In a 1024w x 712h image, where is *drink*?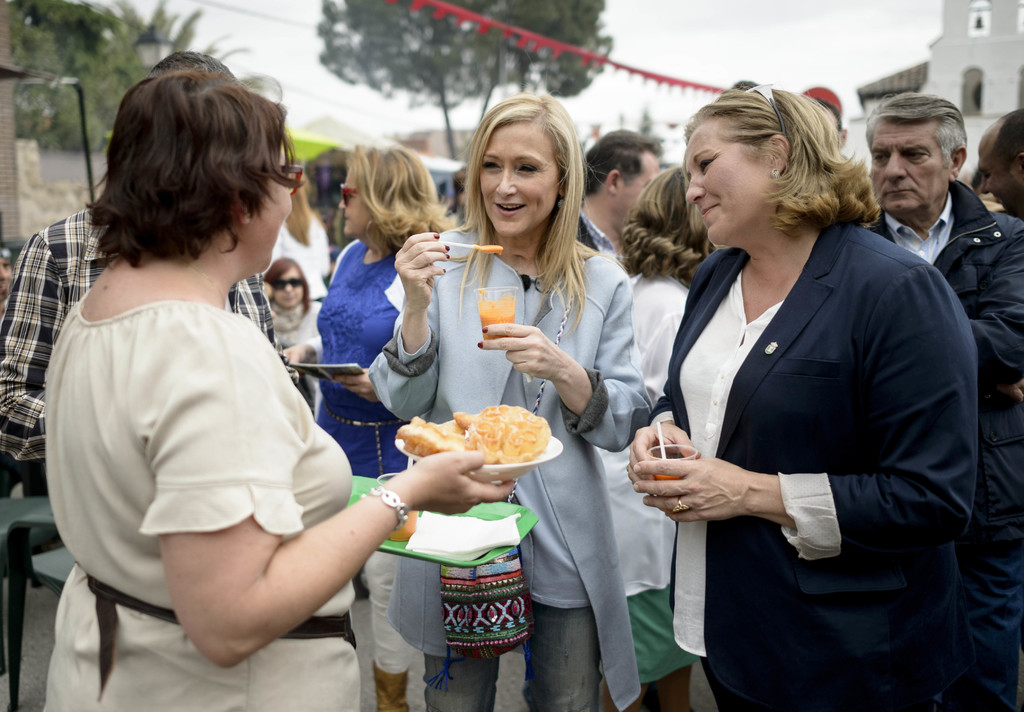
(left=479, top=306, right=514, bottom=335).
